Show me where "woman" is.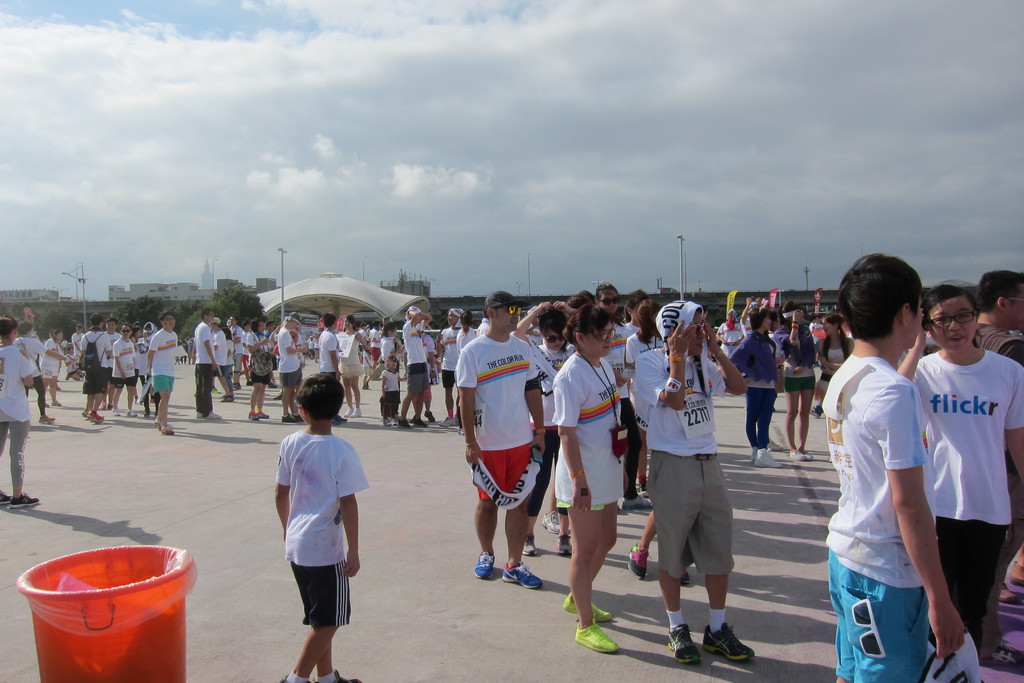
"woman" is at detection(768, 308, 812, 465).
